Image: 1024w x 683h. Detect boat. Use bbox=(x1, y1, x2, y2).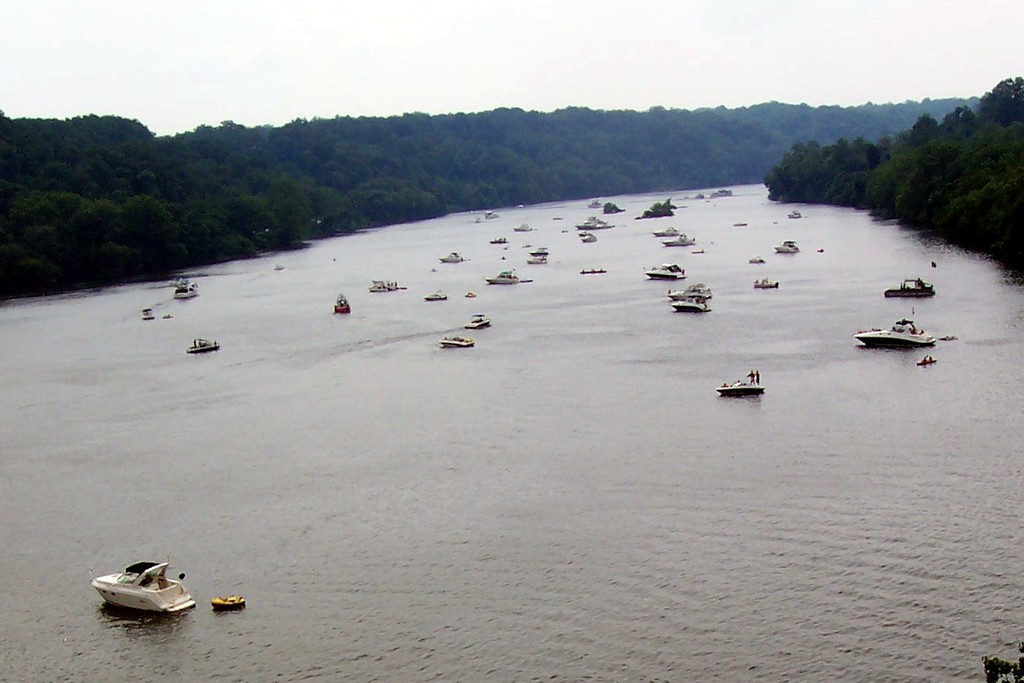
bbox=(789, 210, 803, 219).
